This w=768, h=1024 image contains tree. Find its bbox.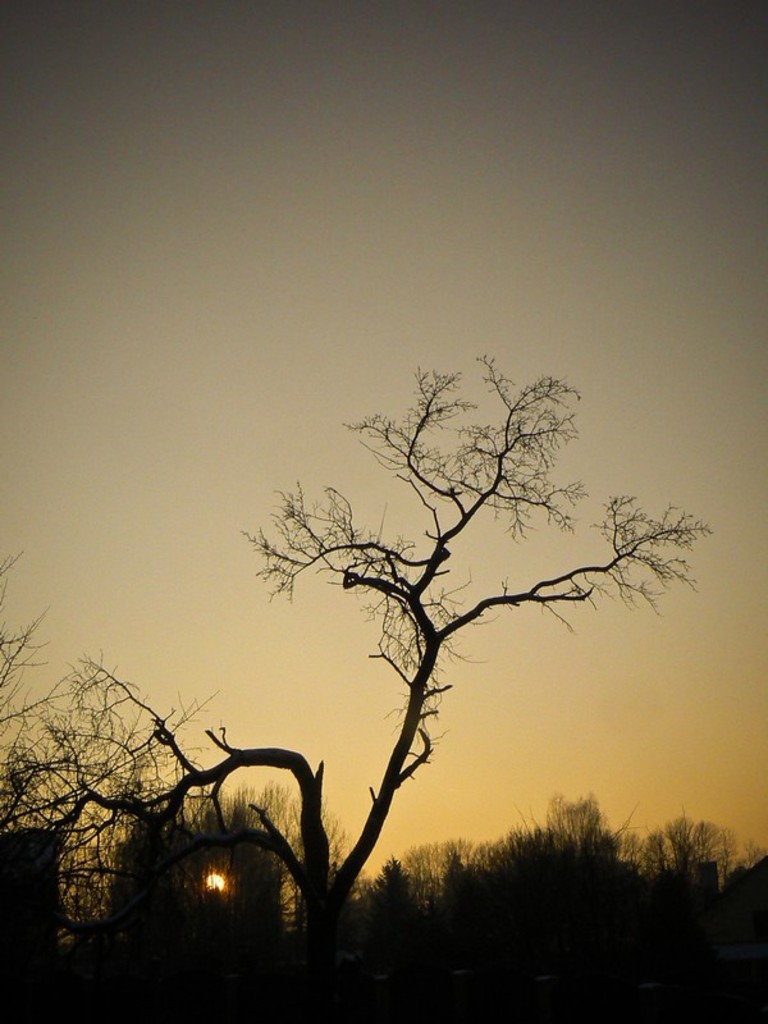
bbox=[0, 265, 753, 982].
